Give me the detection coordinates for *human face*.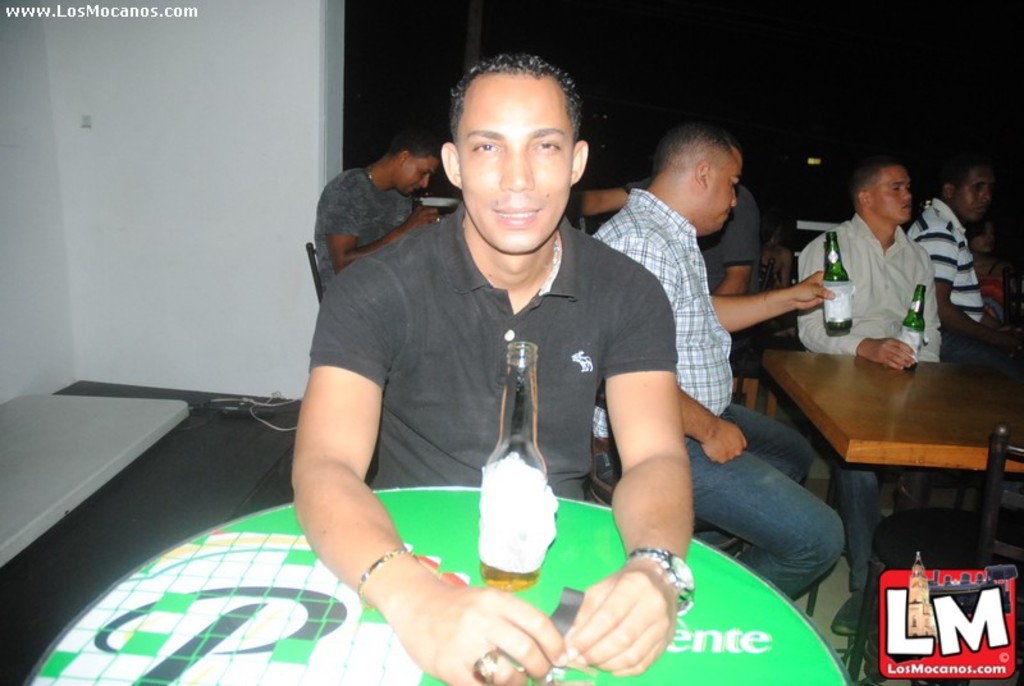
<box>460,76,573,253</box>.
